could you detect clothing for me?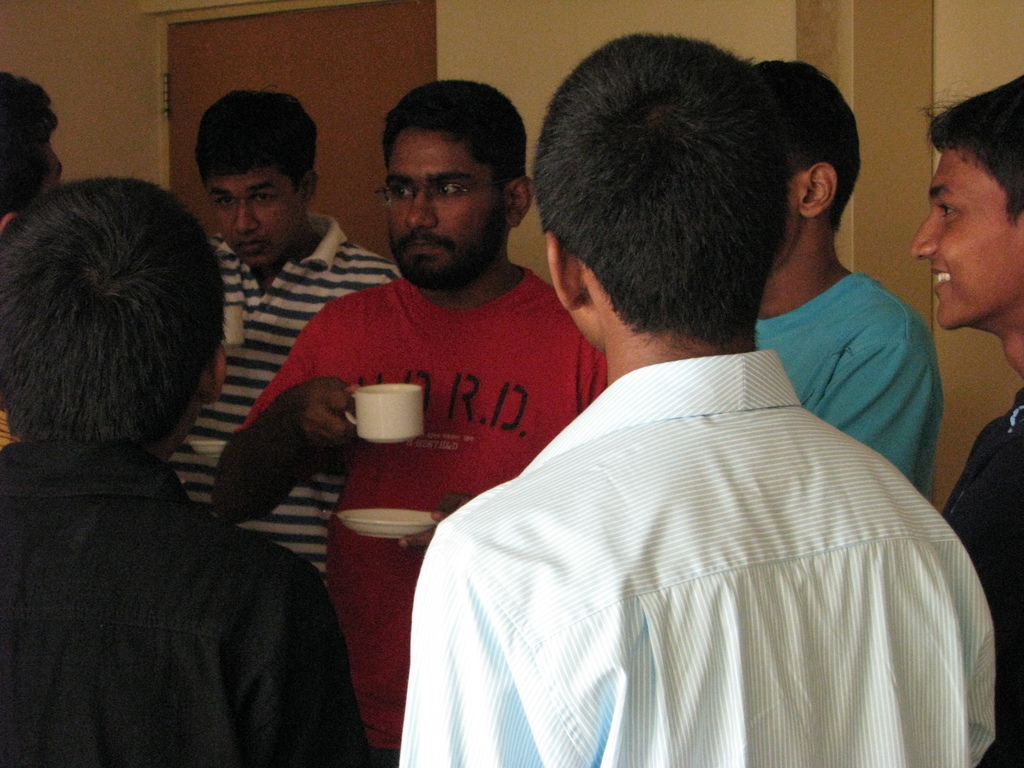
Detection result: Rect(170, 204, 401, 582).
